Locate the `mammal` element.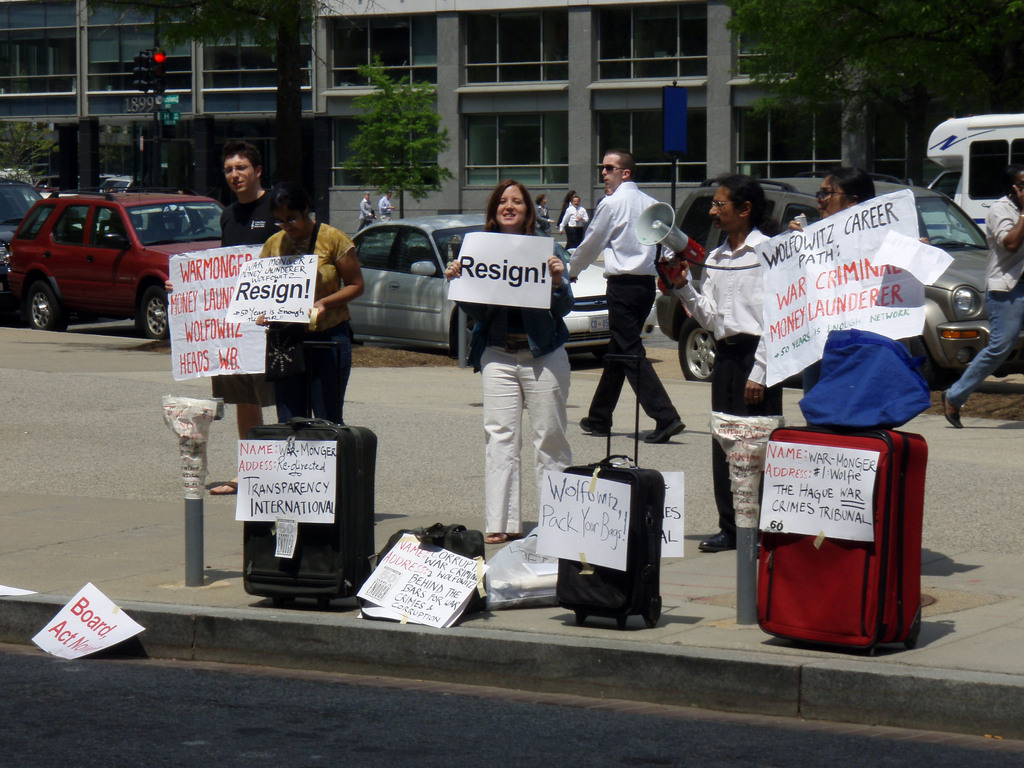
Element bbox: <region>374, 186, 396, 217</region>.
